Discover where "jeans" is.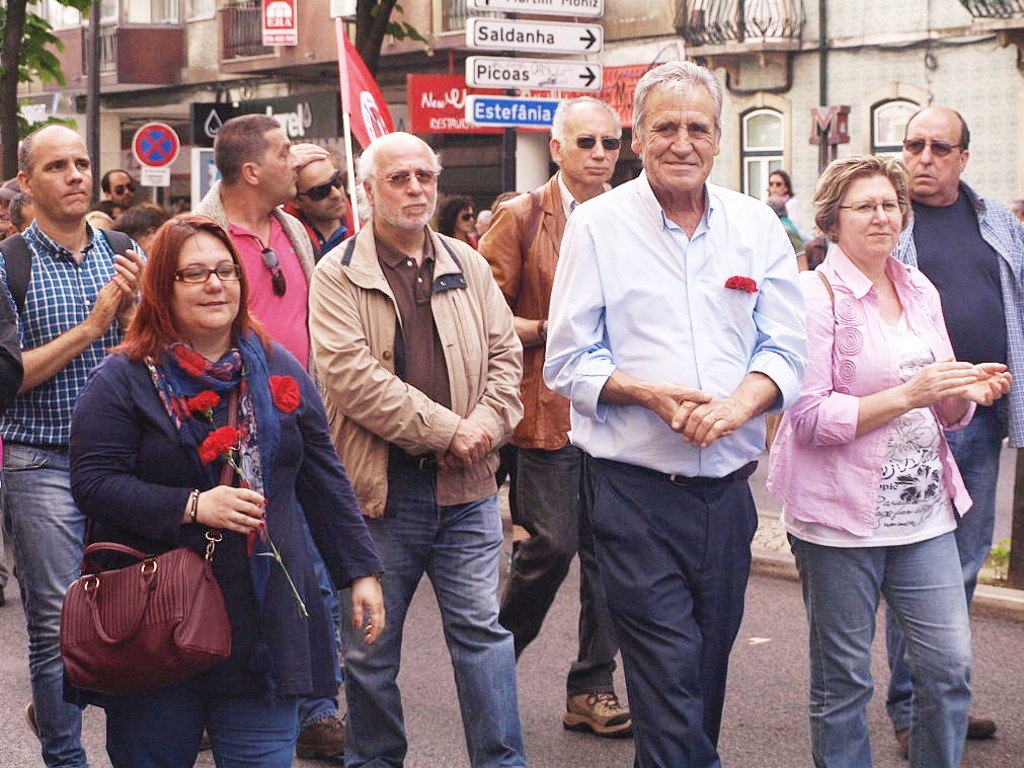
Discovered at locate(883, 407, 1004, 737).
